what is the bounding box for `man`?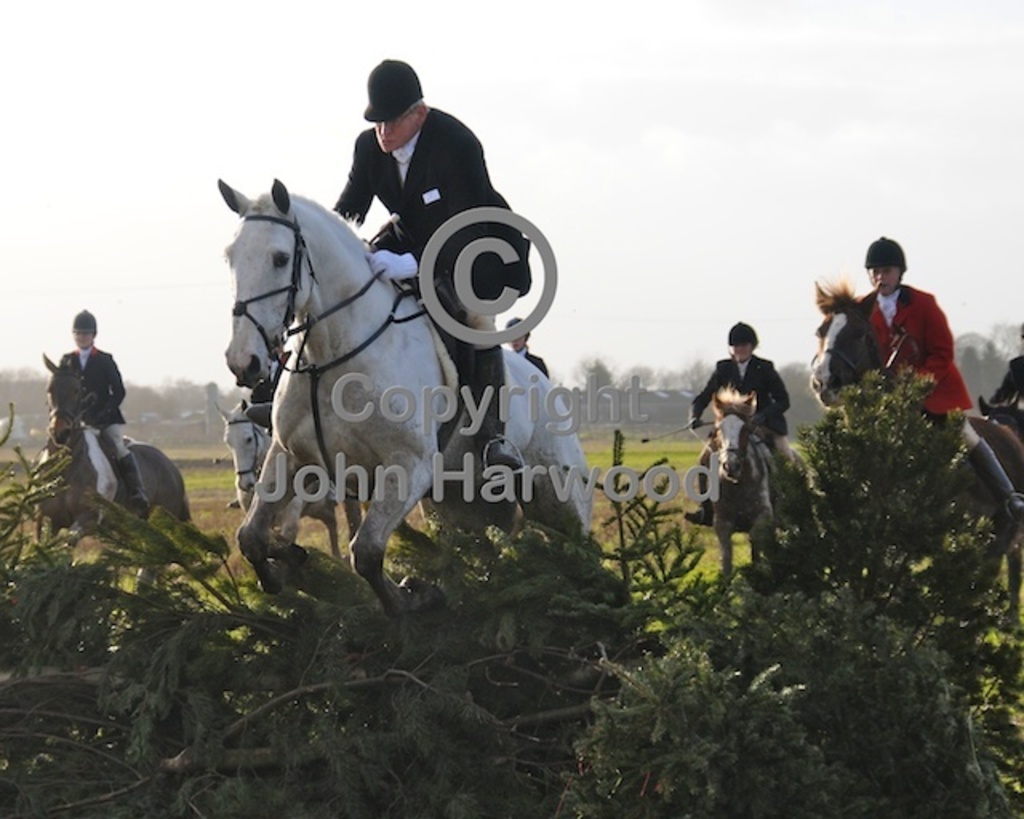
{"x1": 325, "y1": 51, "x2": 542, "y2": 485}.
